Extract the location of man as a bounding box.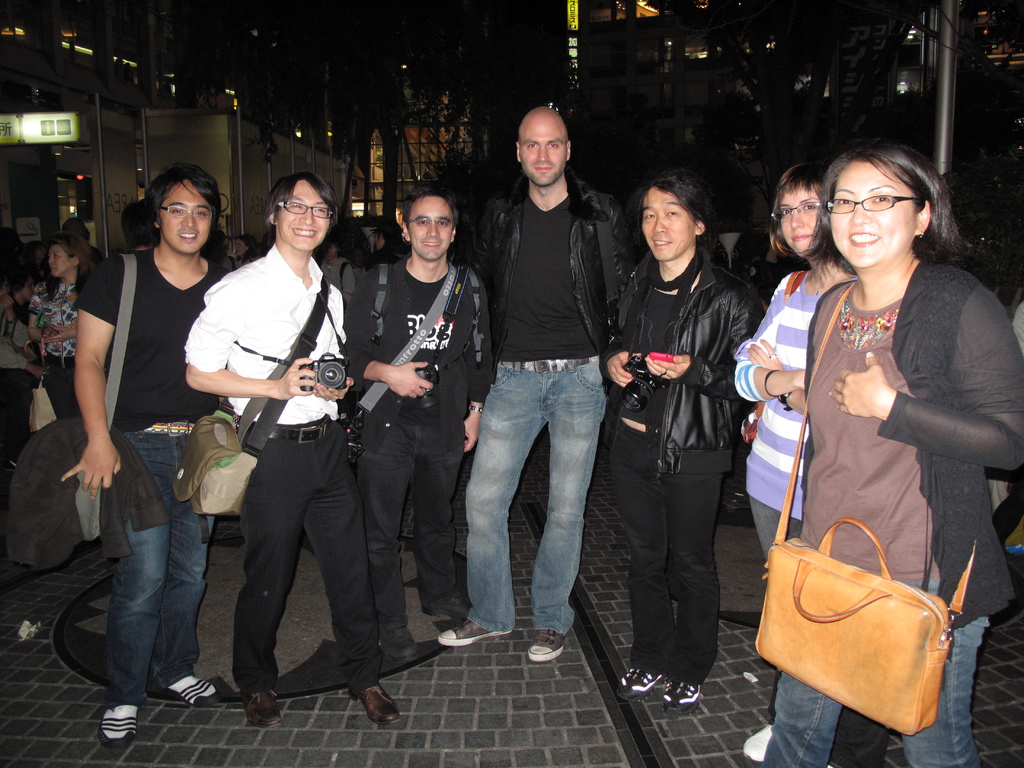
bbox(65, 161, 230, 749).
